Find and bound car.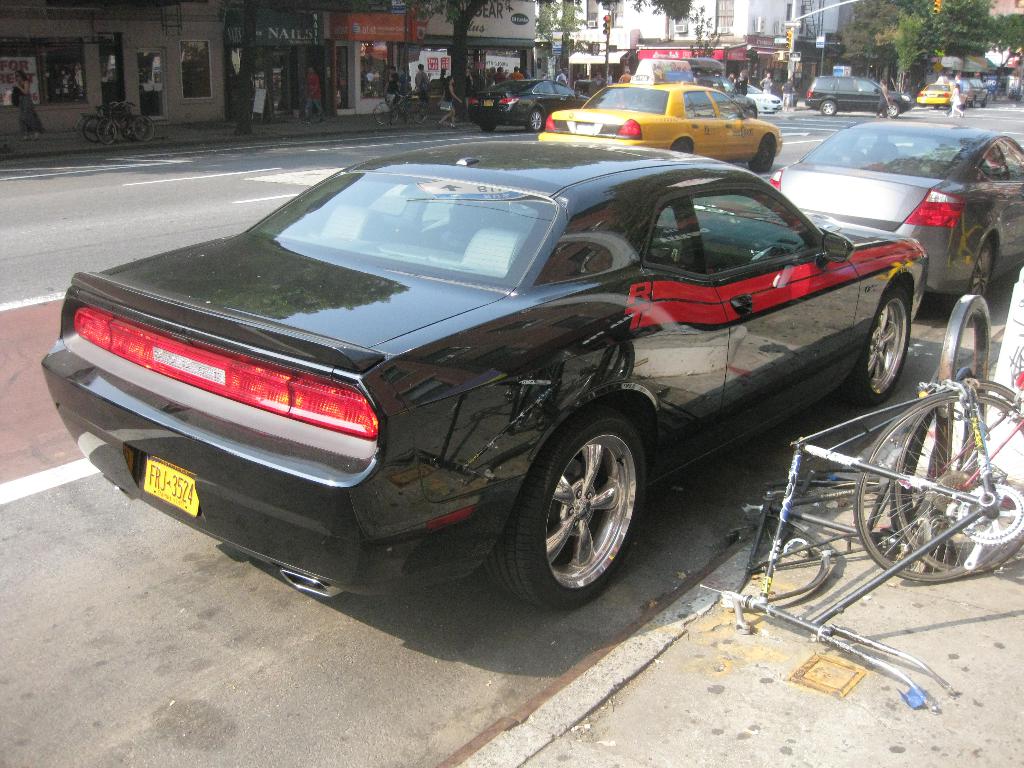
Bound: detection(806, 76, 911, 115).
